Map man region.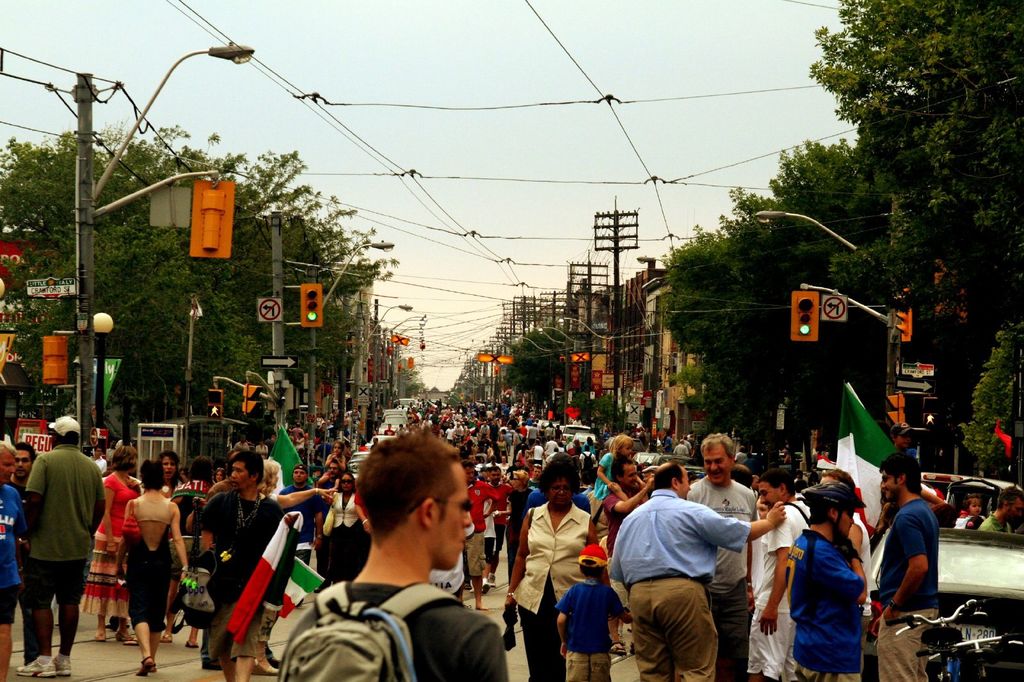
Mapped to crop(278, 445, 535, 681).
